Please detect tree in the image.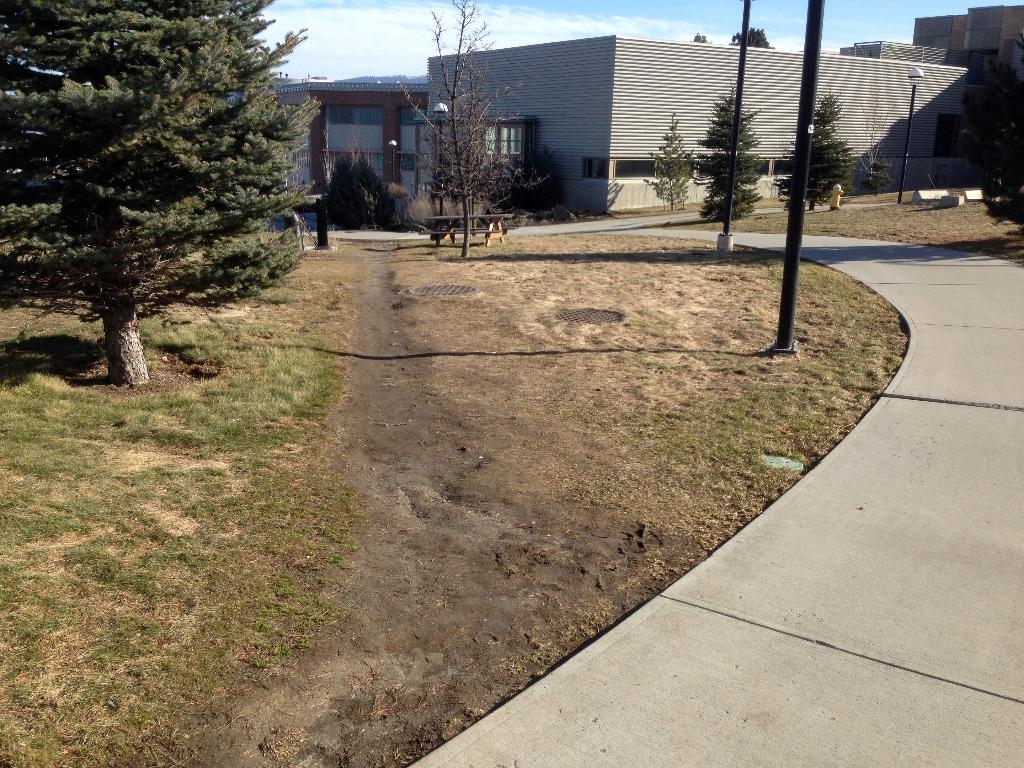
select_region(728, 27, 774, 54).
